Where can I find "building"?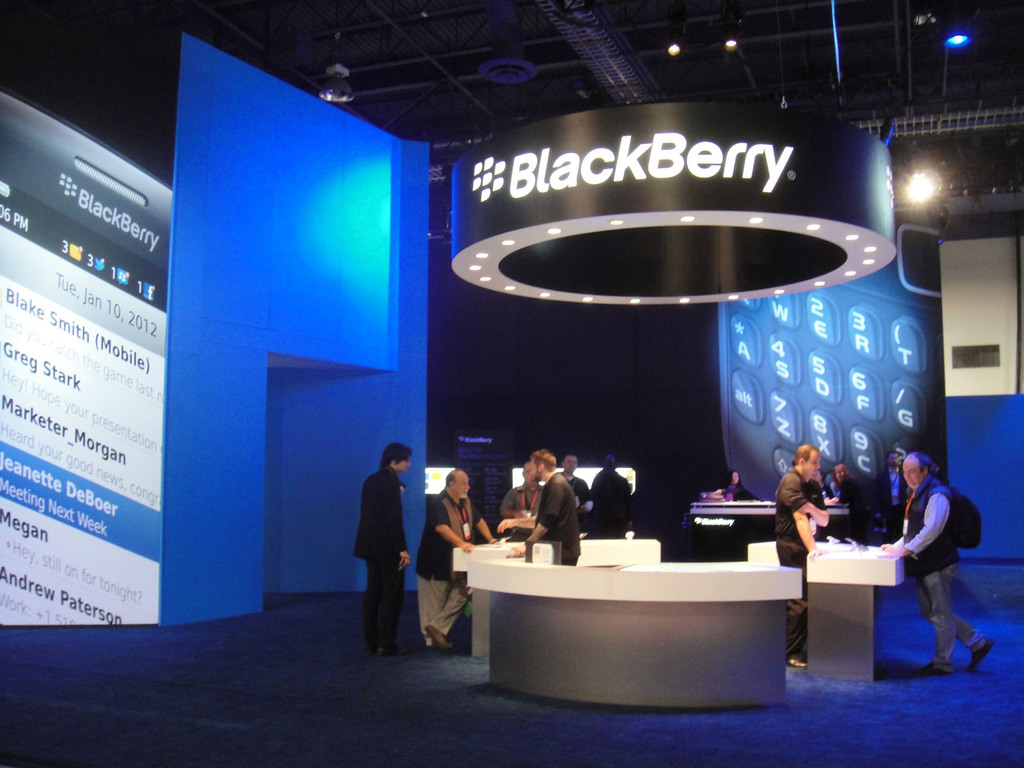
You can find it at crop(0, 0, 1023, 767).
